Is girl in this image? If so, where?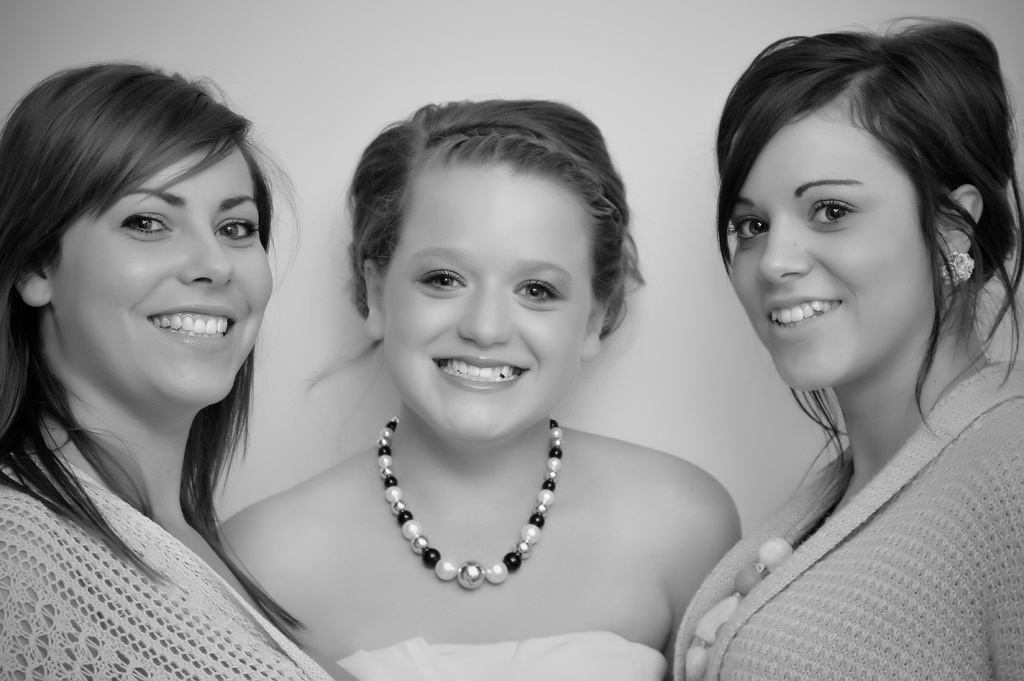
Yes, at x1=218 y1=99 x2=741 y2=680.
